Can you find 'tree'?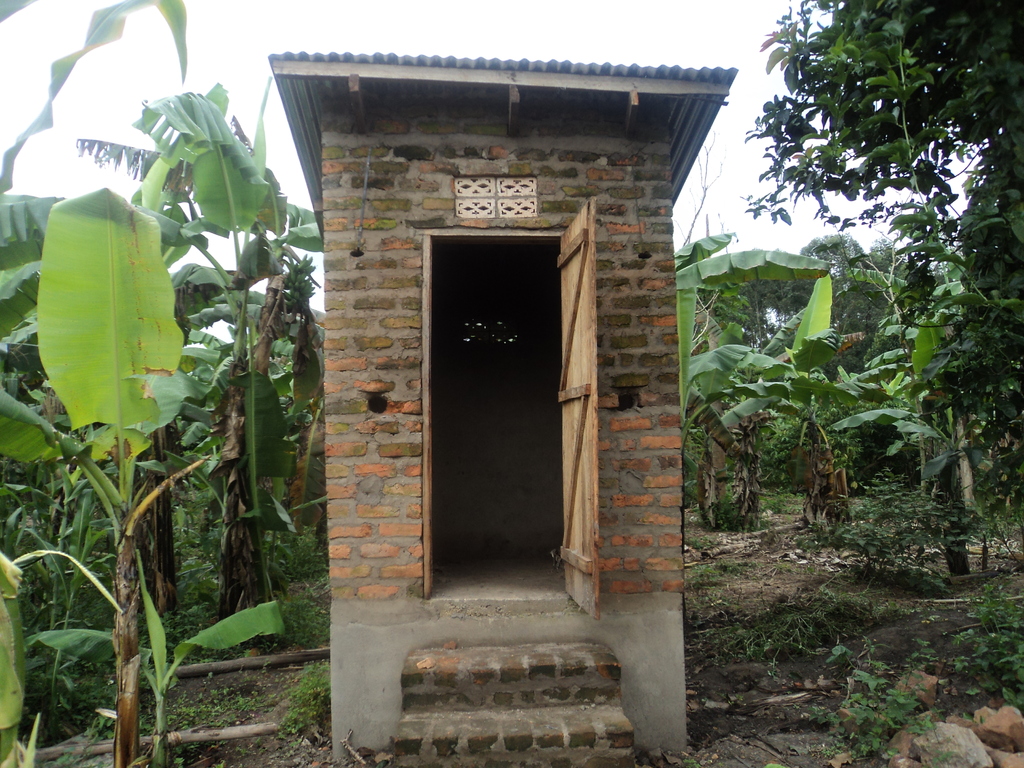
Yes, bounding box: (733,230,953,385).
